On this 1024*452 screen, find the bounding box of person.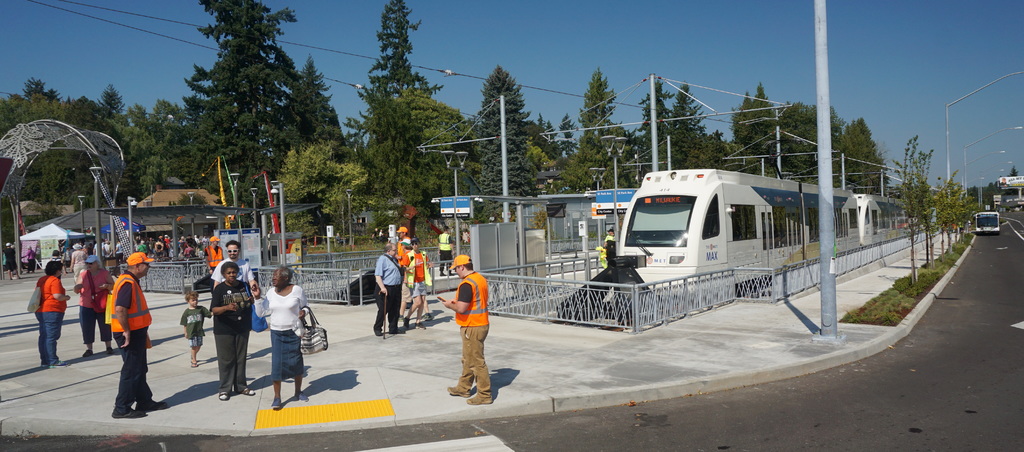
Bounding box: pyautogui.locateOnScreen(40, 251, 83, 366).
